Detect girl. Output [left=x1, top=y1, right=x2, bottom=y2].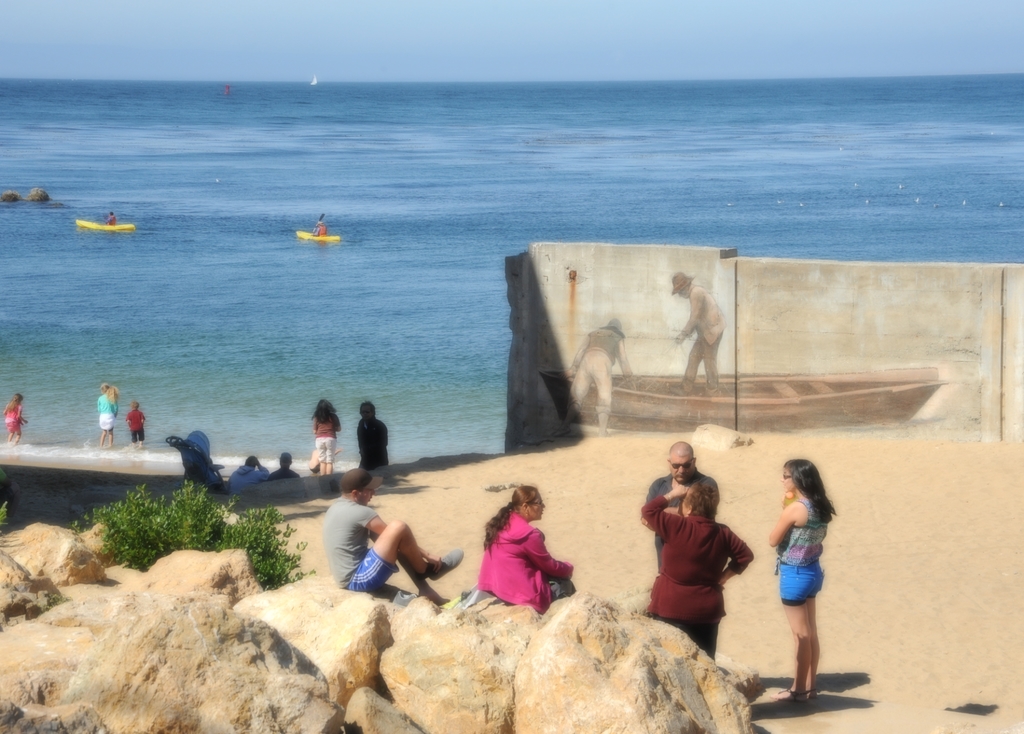
[left=763, top=455, right=833, bottom=703].
